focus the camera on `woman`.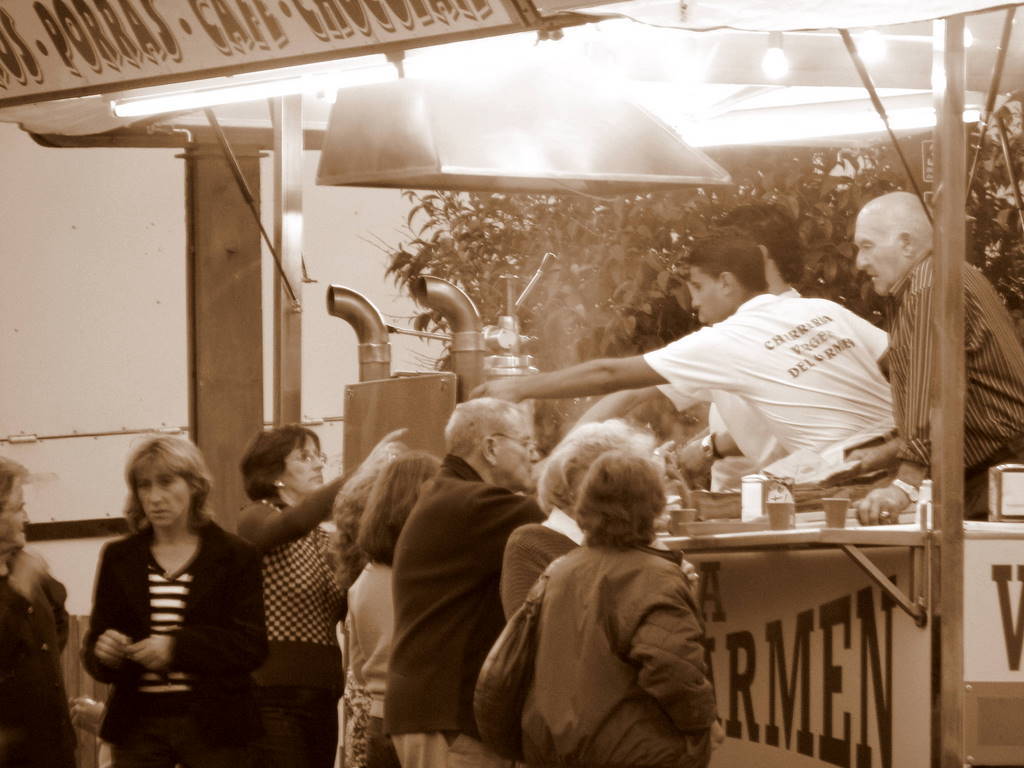
Focus region: 517,448,727,767.
